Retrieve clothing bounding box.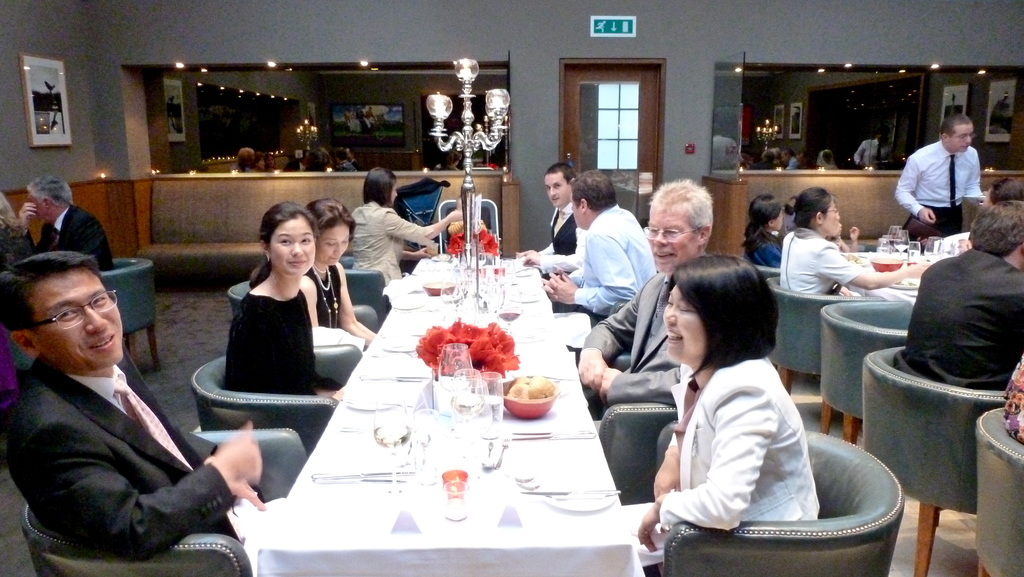
Bounding box: [564,195,657,330].
